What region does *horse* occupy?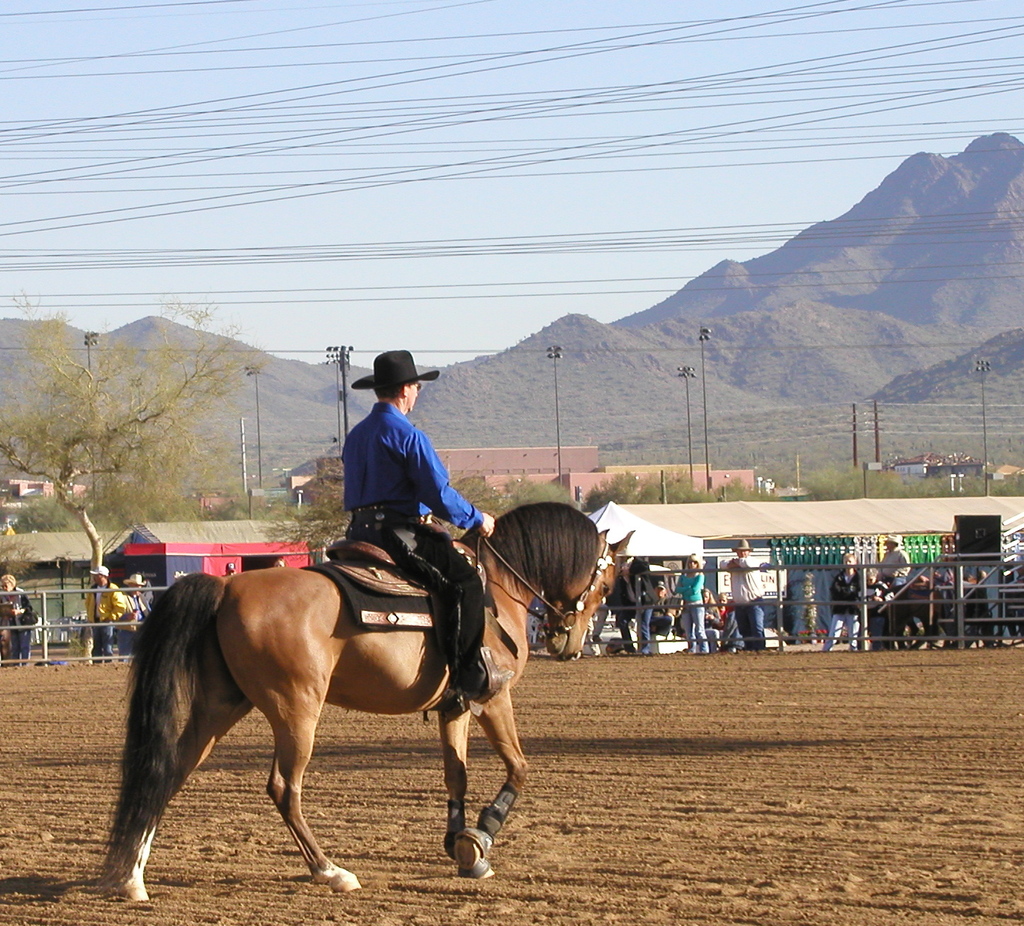
region(93, 501, 635, 910).
